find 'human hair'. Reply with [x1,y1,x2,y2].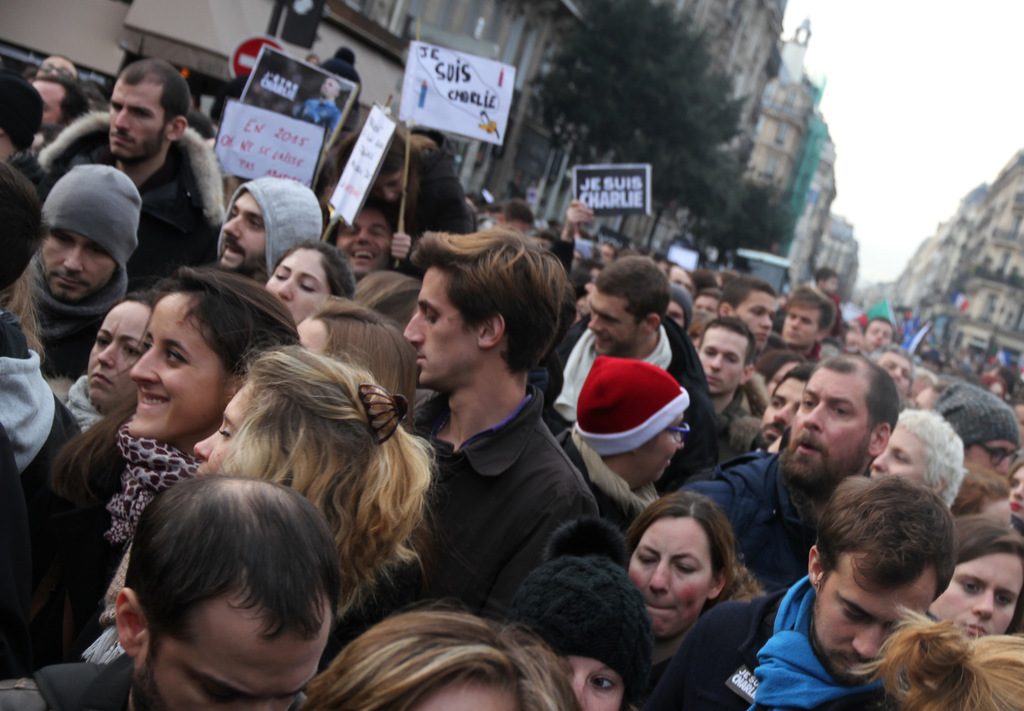
[535,224,557,241].
